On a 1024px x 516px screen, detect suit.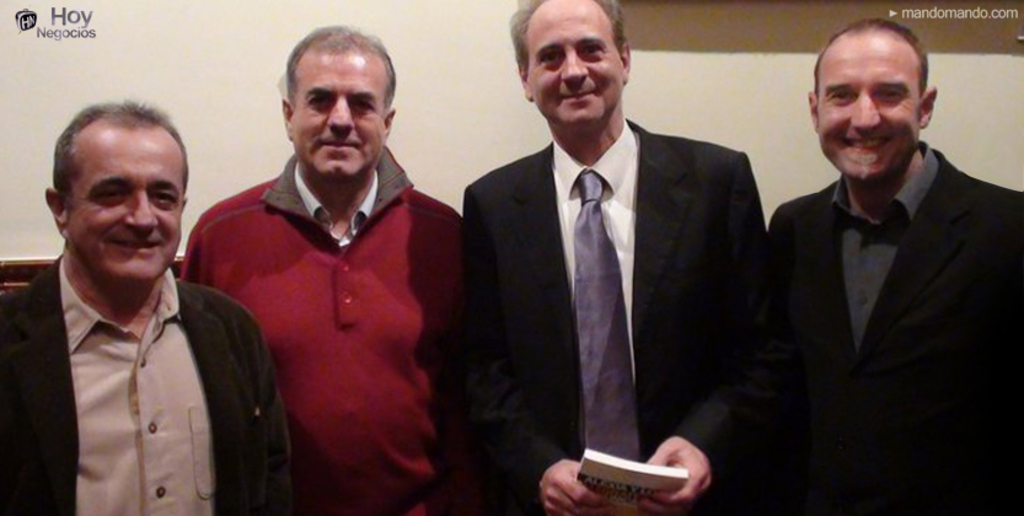
462, 44, 776, 498.
